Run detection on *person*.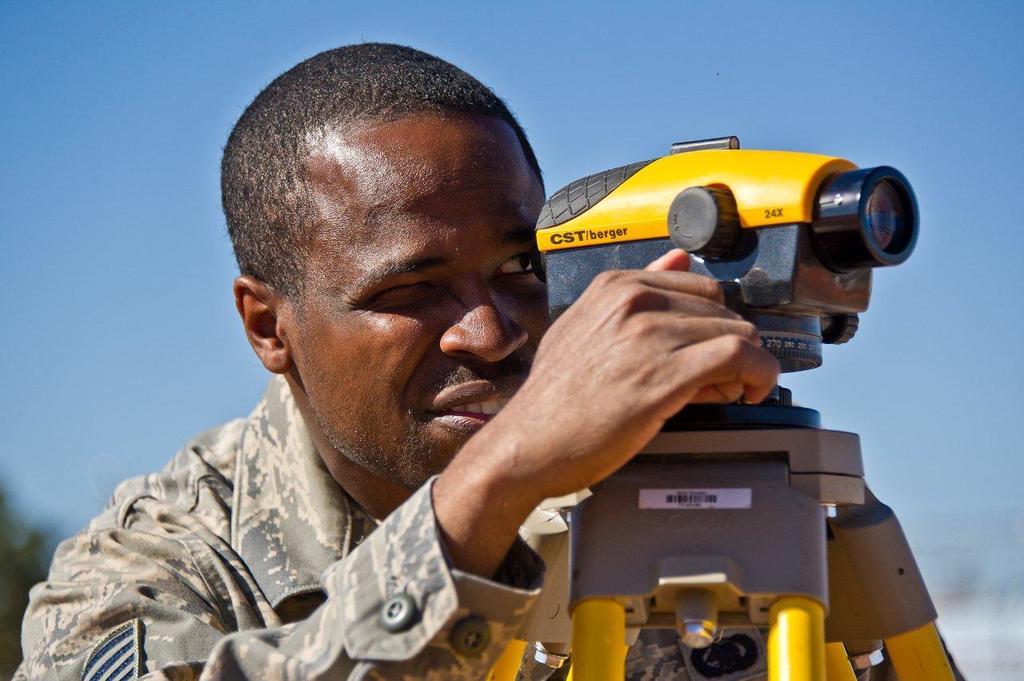
Result: rect(10, 41, 782, 680).
